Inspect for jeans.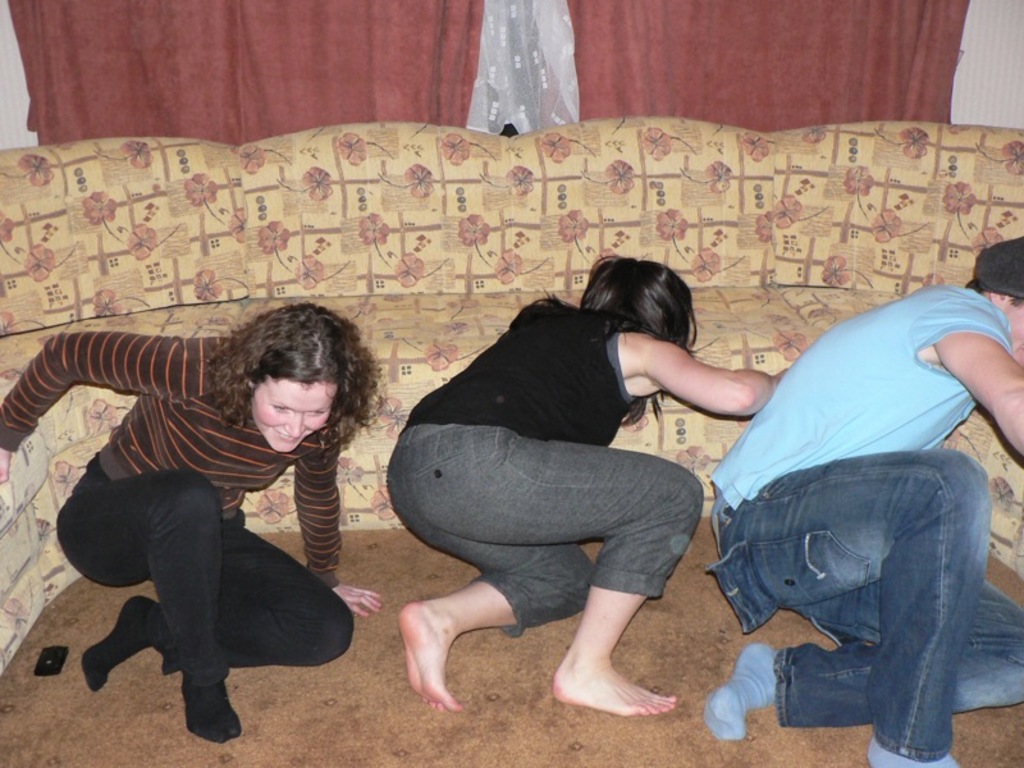
Inspection: bbox(33, 451, 351, 692).
